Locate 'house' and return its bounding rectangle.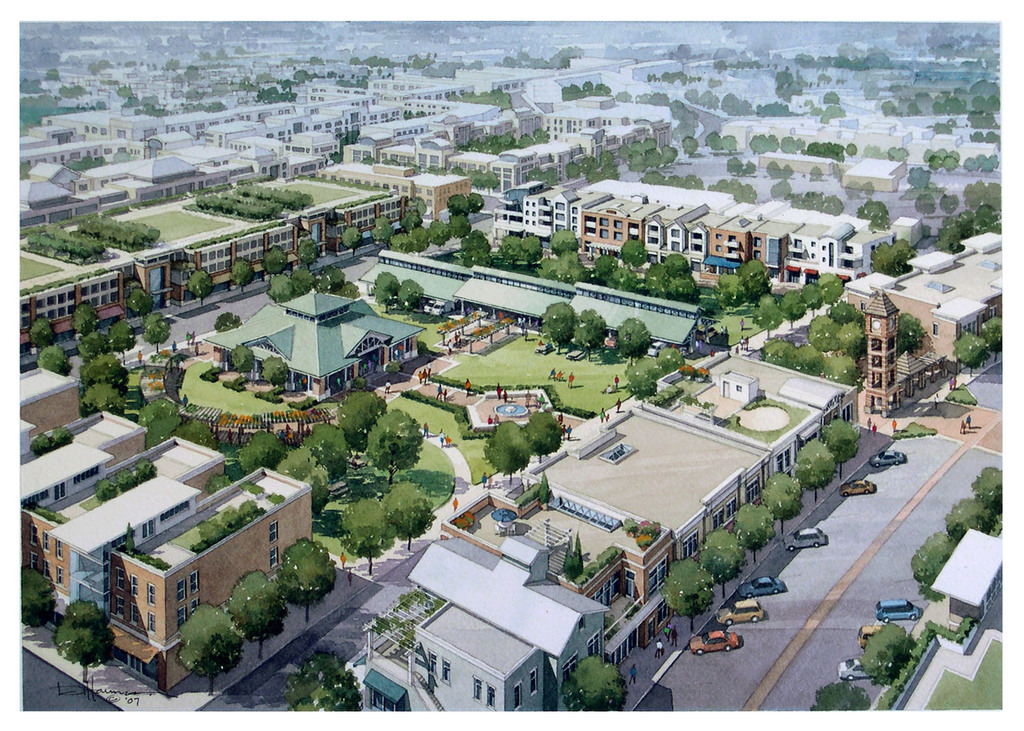
761 209 830 277.
